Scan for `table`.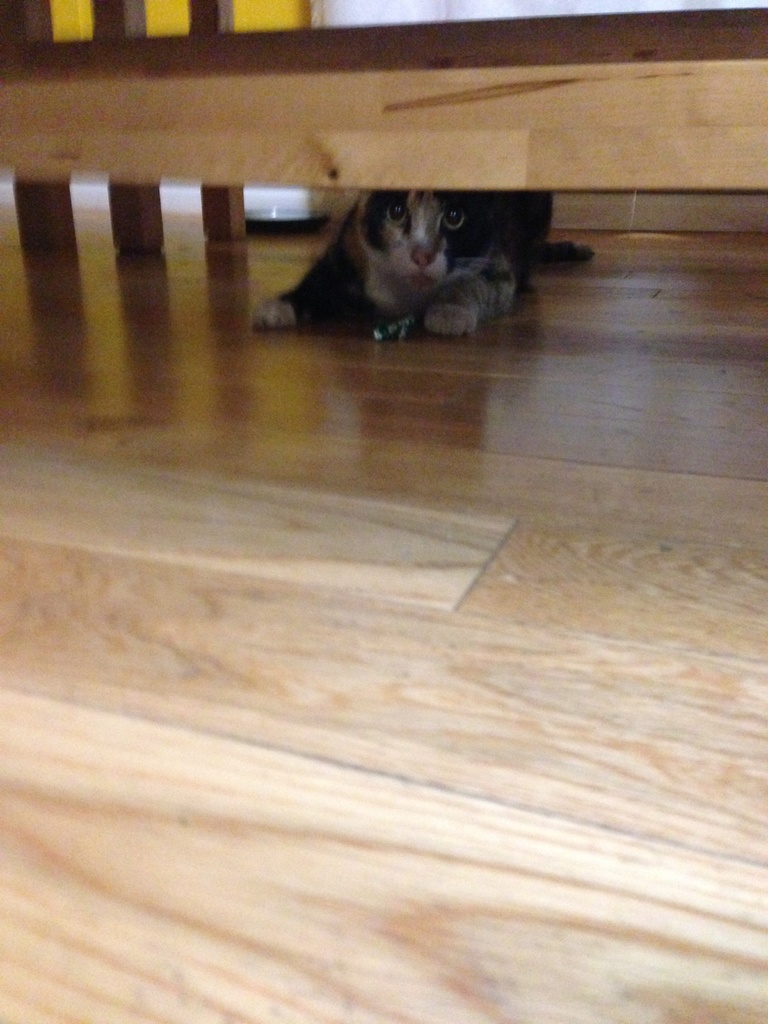
Scan result: detection(28, 65, 744, 1002).
